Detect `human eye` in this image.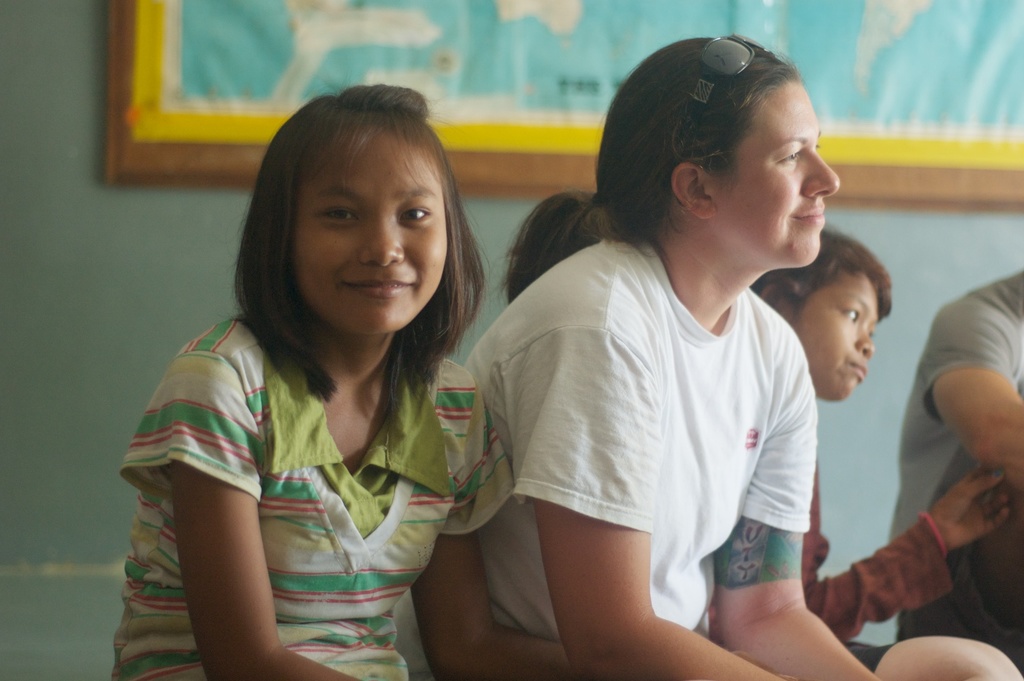
Detection: rect(839, 301, 864, 329).
